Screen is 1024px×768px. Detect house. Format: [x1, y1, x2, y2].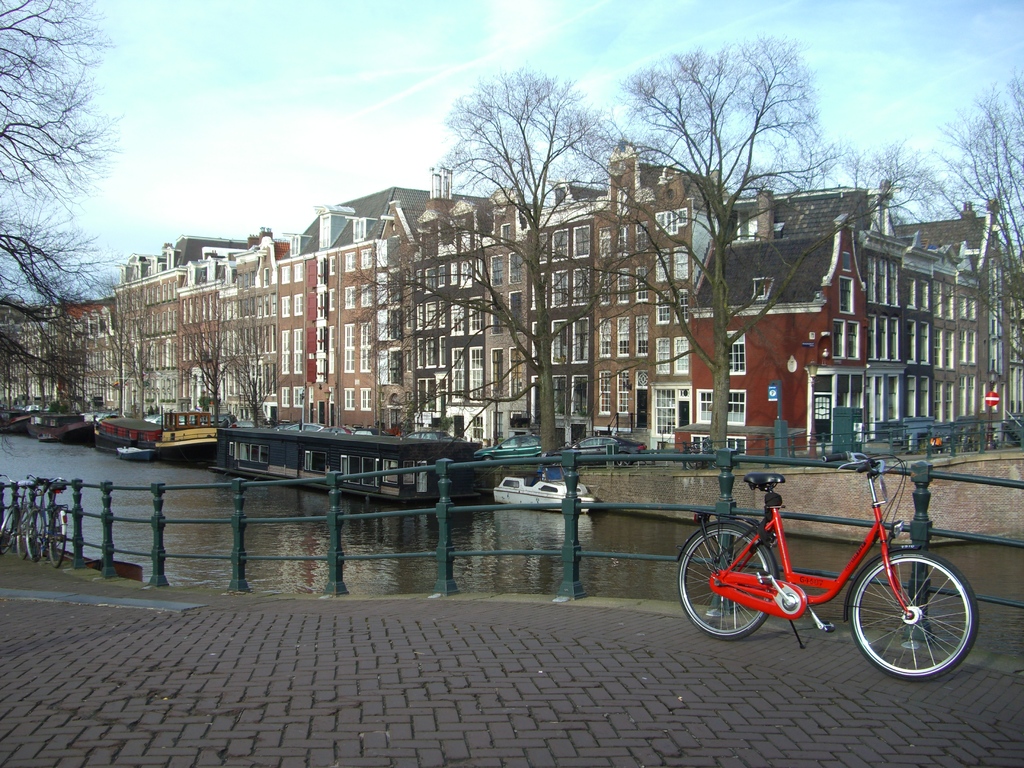
[482, 180, 612, 444].
